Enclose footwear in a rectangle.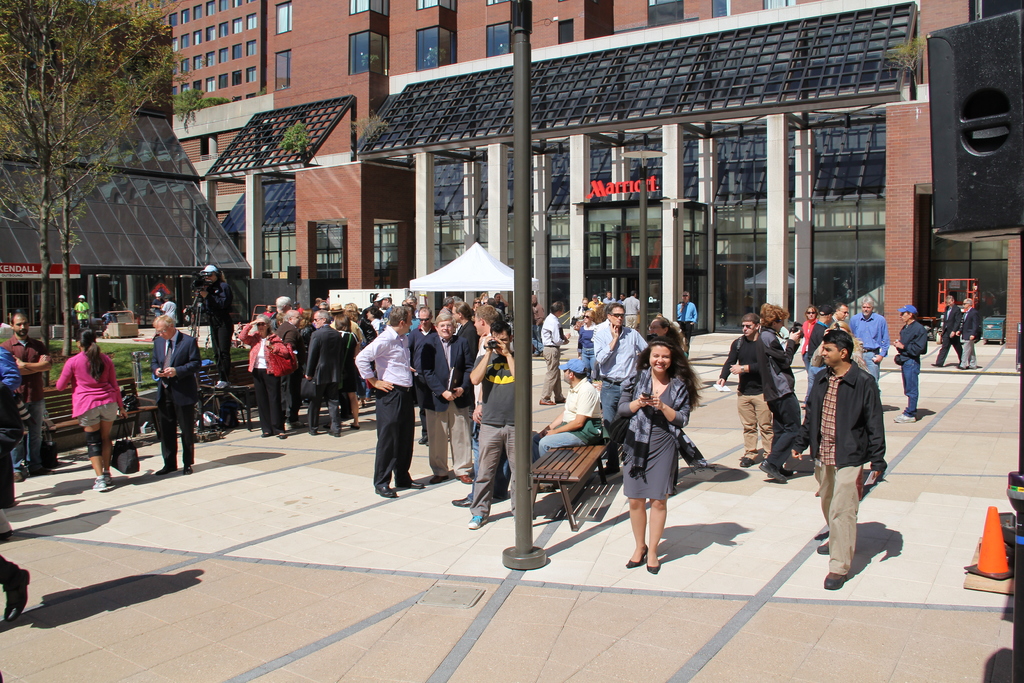
(x1=2, y1=564, x2=31, y2=621).
